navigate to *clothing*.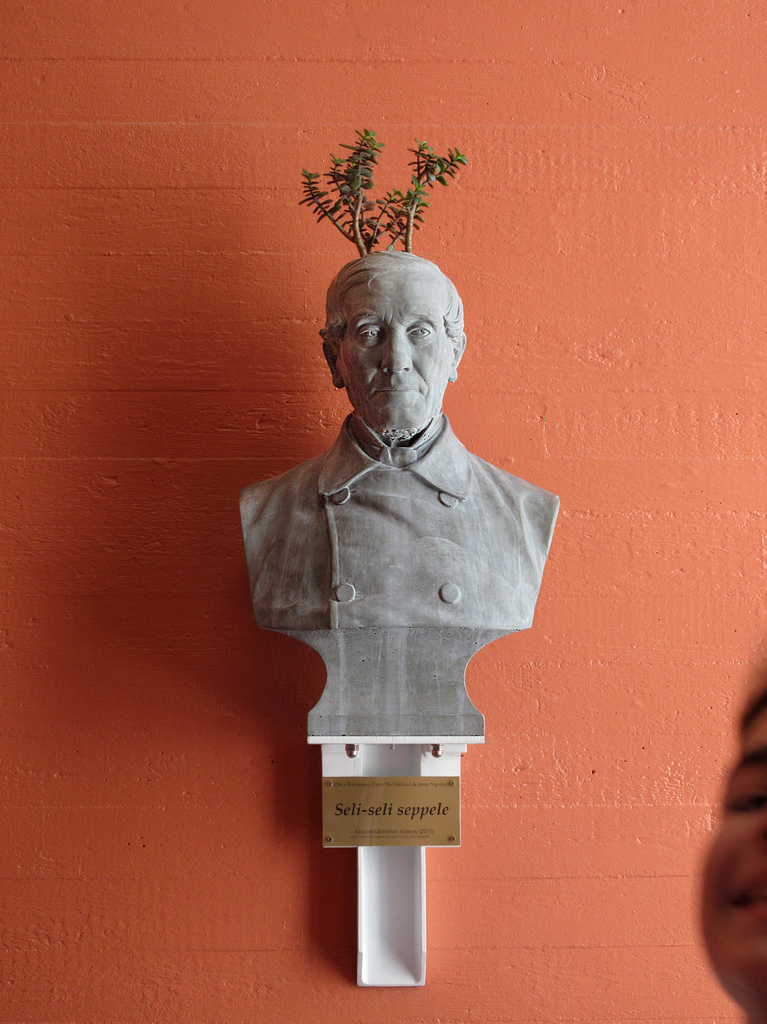
Navigation target: bbox=(237, 403, 566, 744).
